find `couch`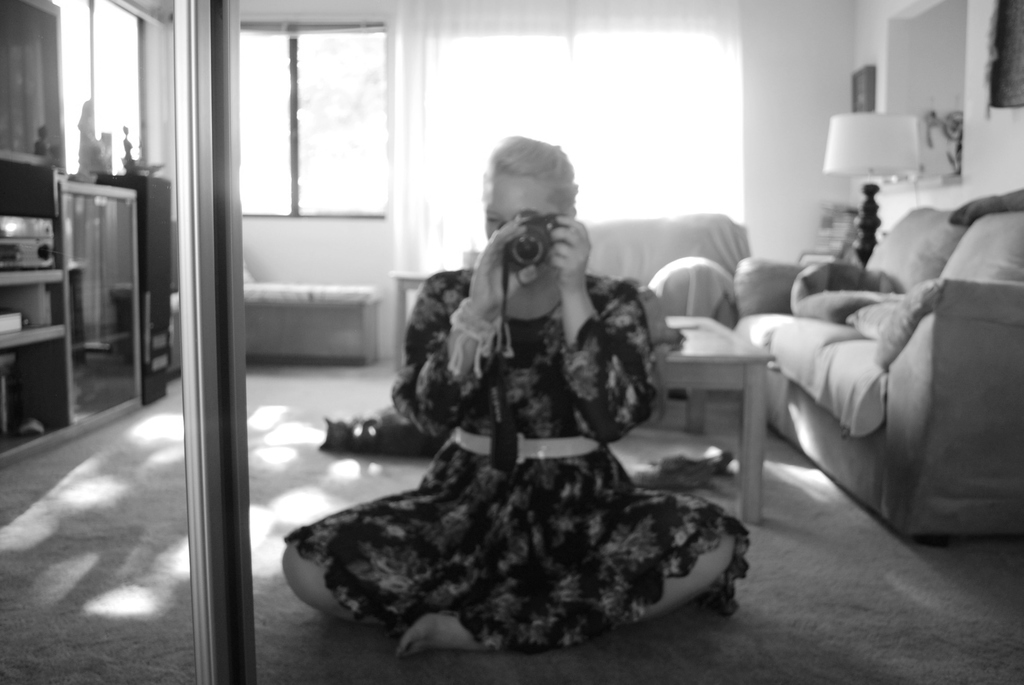
{"left": 721, "top": 182, "right": 1023, "bottom": 551}
